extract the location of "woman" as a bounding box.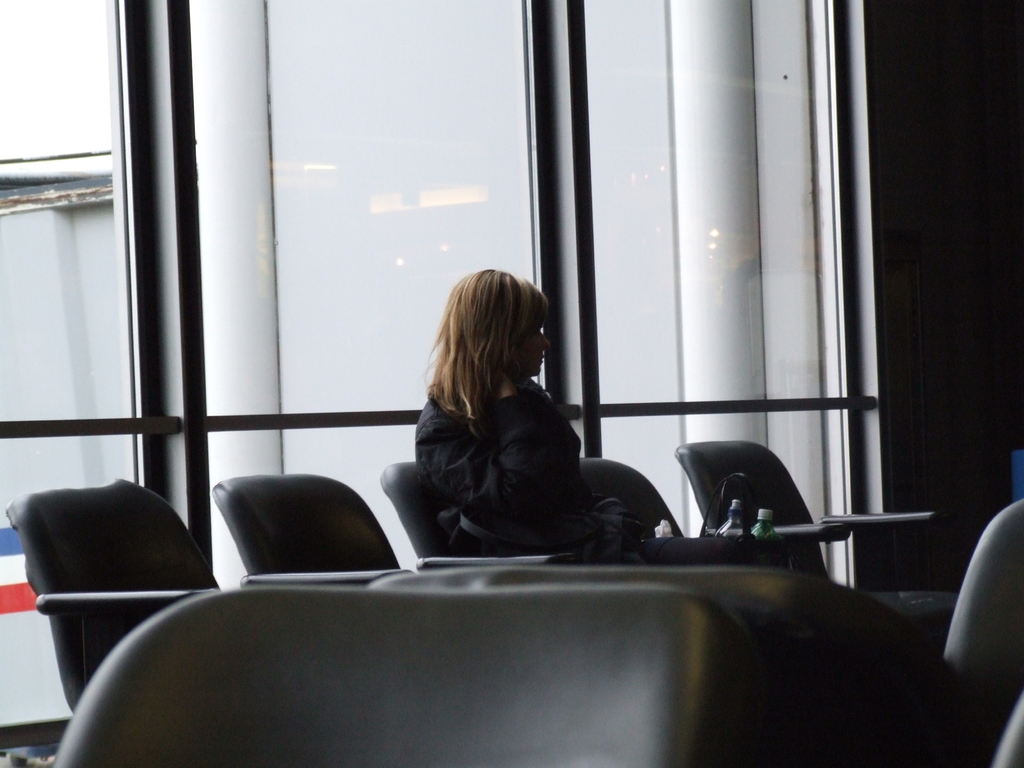
[424,269,653,564].
